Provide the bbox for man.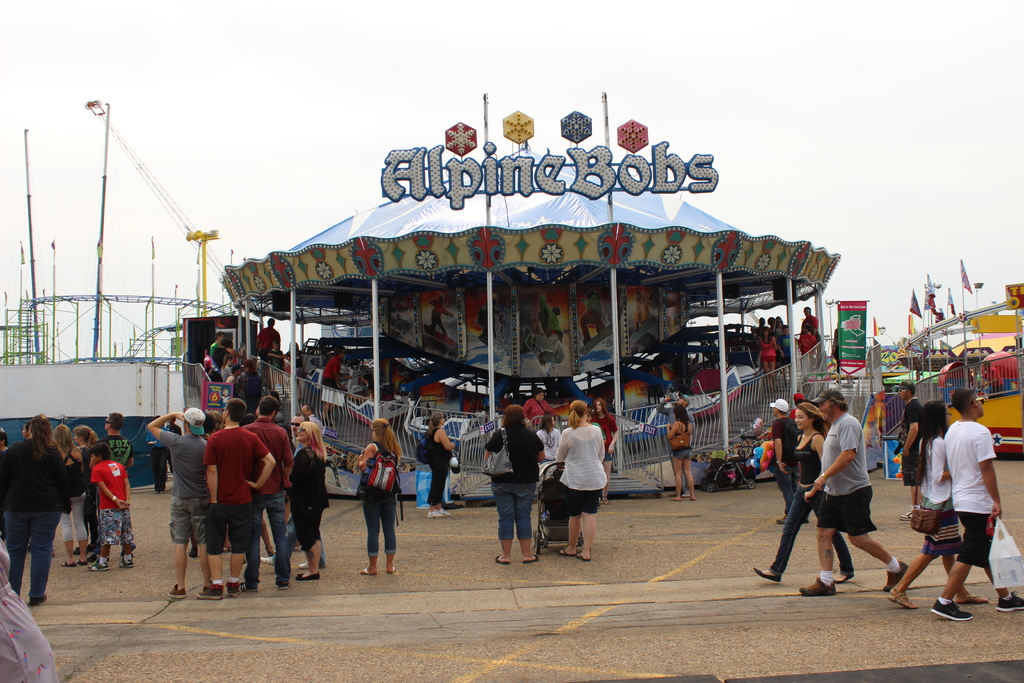
box=[979, 360, 1005, 394].
